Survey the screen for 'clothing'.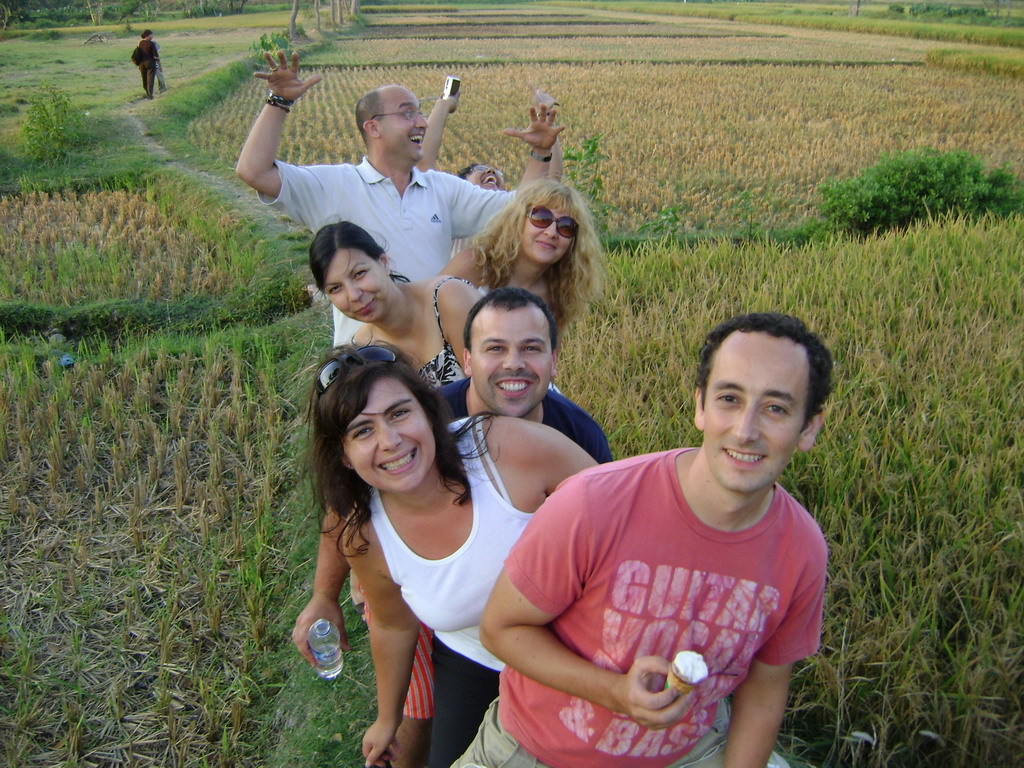
Survey found: 504:391:831:756.
